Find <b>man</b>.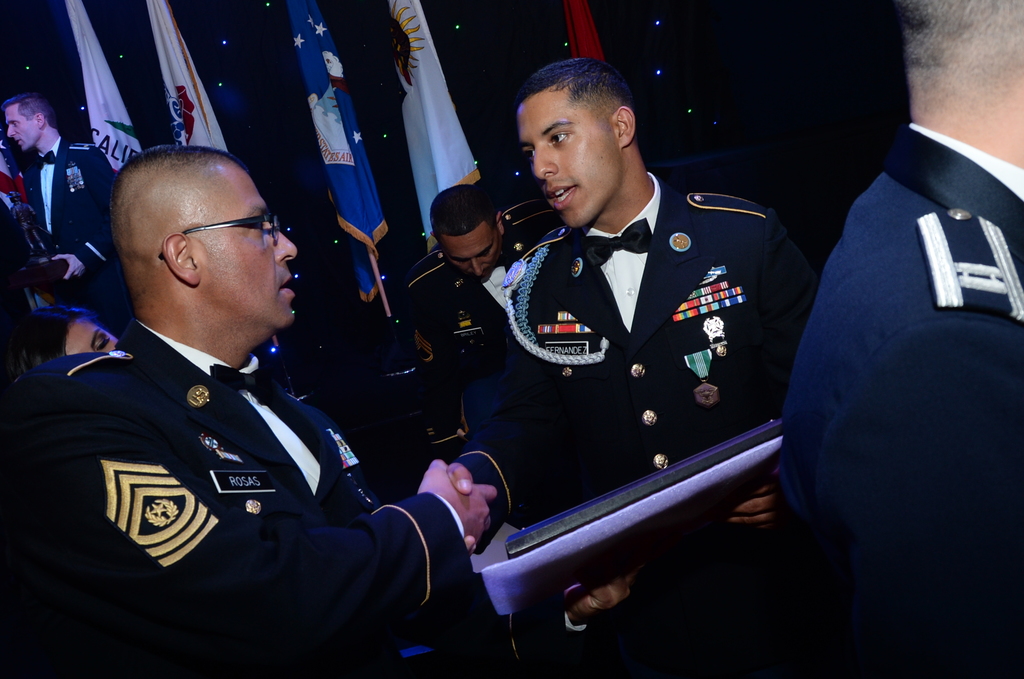
0/93/125/333.
